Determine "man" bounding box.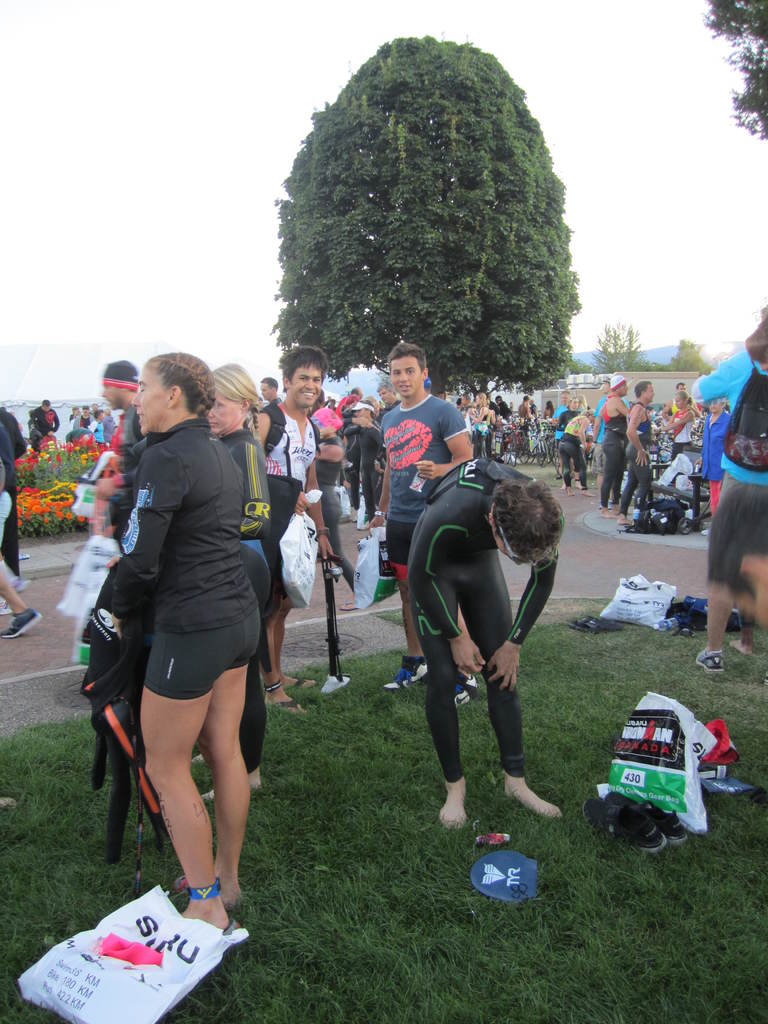
Determined: <box>459,392,474,437</box>.
